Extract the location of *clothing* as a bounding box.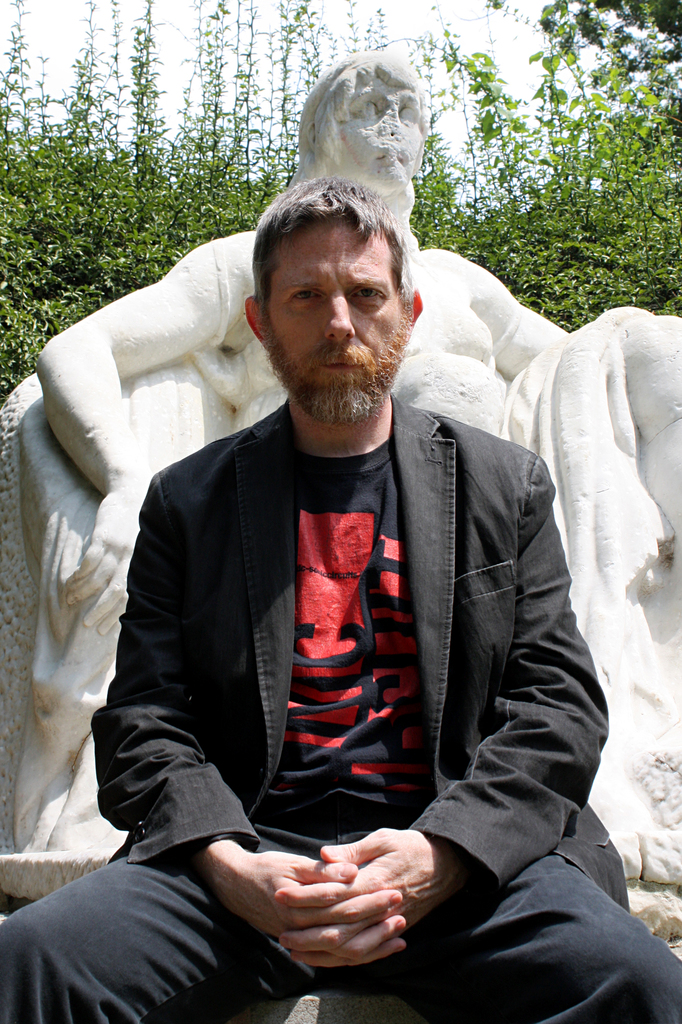
163, 385, 523, 924.
